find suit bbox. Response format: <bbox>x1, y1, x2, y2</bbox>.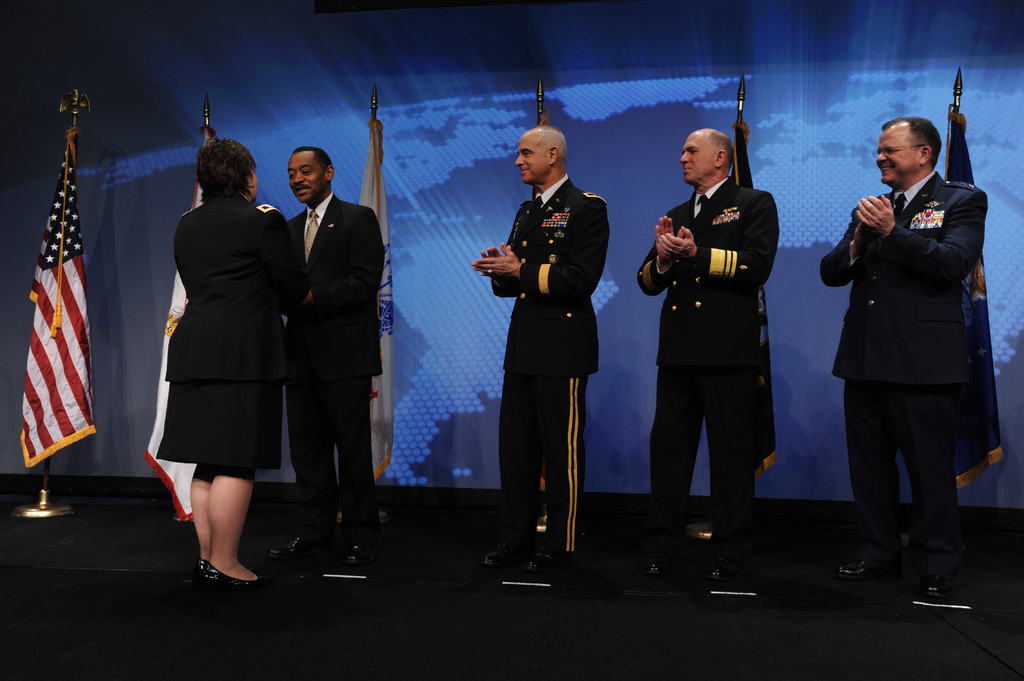
<bbox>280, 191, 390, 550</bbox>.
